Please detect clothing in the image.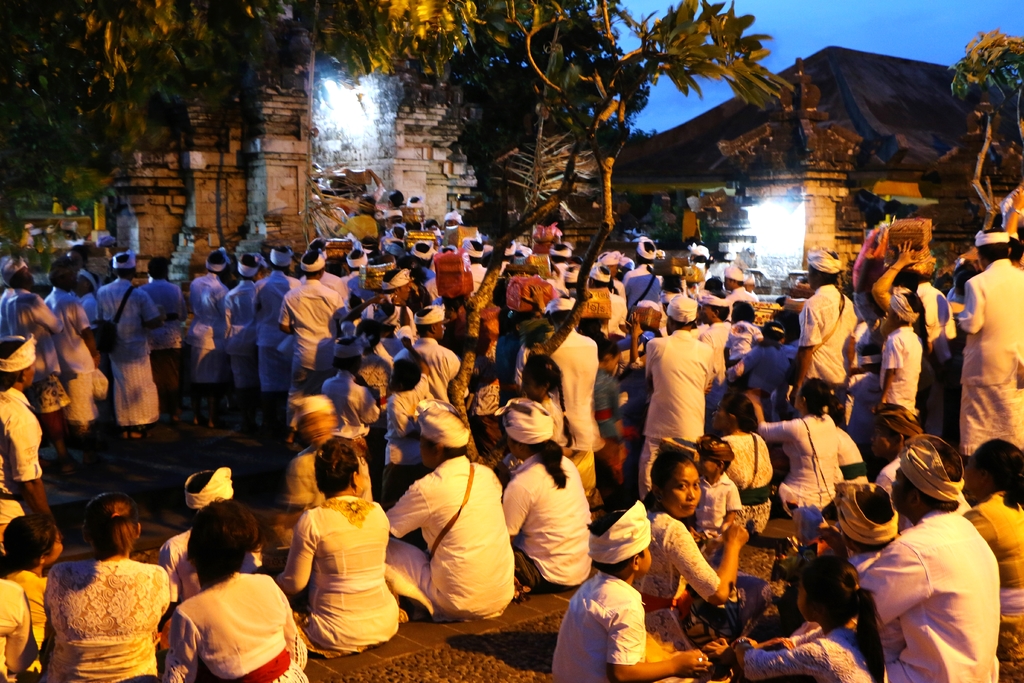
region(838, 491, 1005, 682).
